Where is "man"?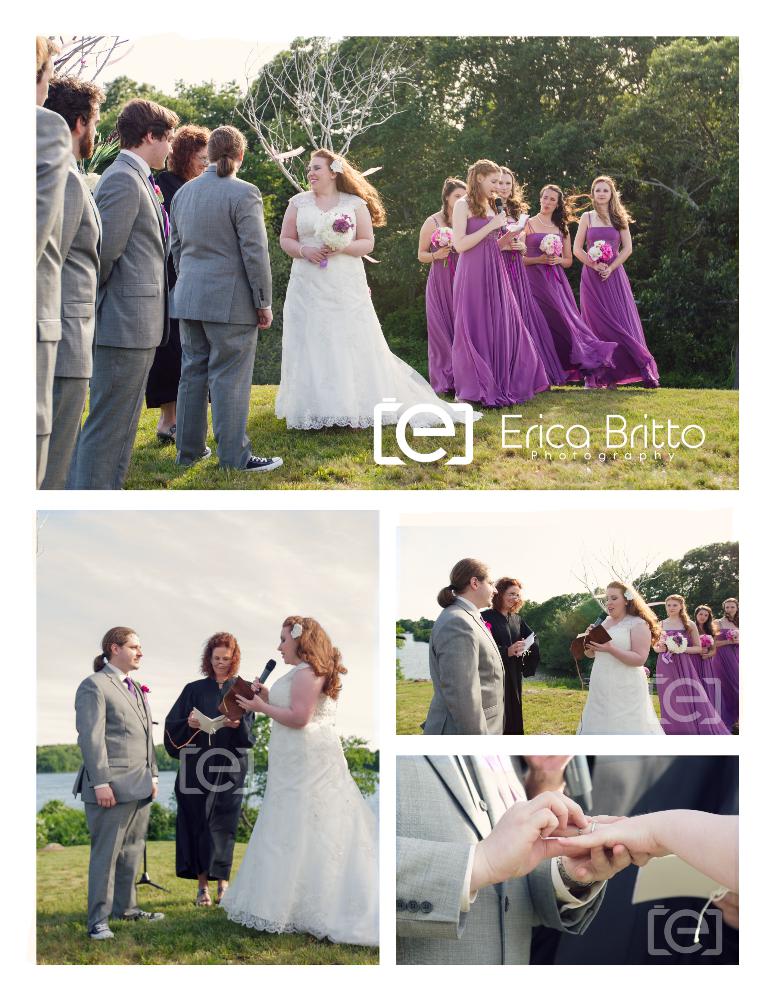
box=[395, 752, 650, 965].
